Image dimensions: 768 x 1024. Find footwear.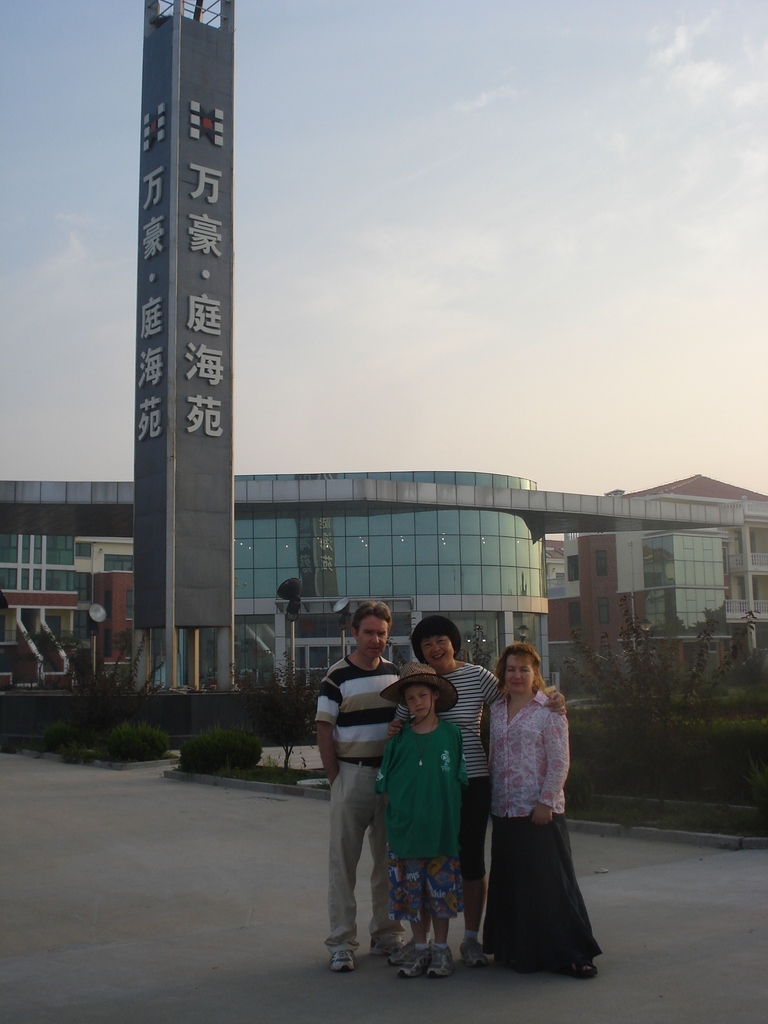
[x1=368, y1=937, x2=401, y2=953].
